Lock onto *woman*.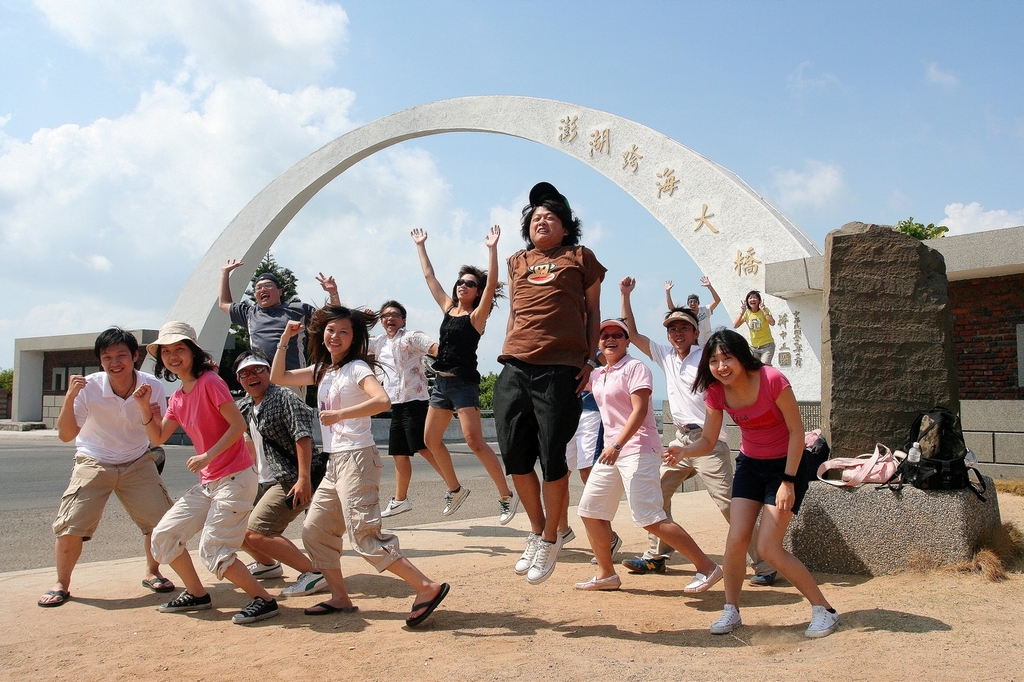
Locked: [left=687, top=325, right=837, bottom=635].
